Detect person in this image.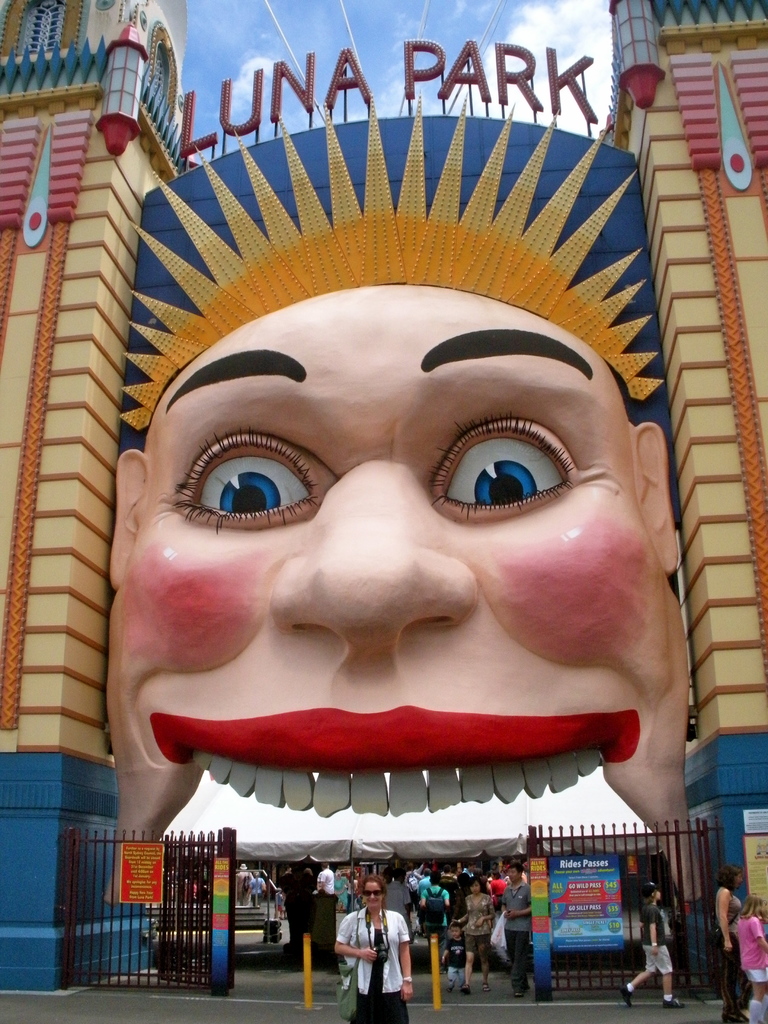
Detection: 713 858 748 1023.
